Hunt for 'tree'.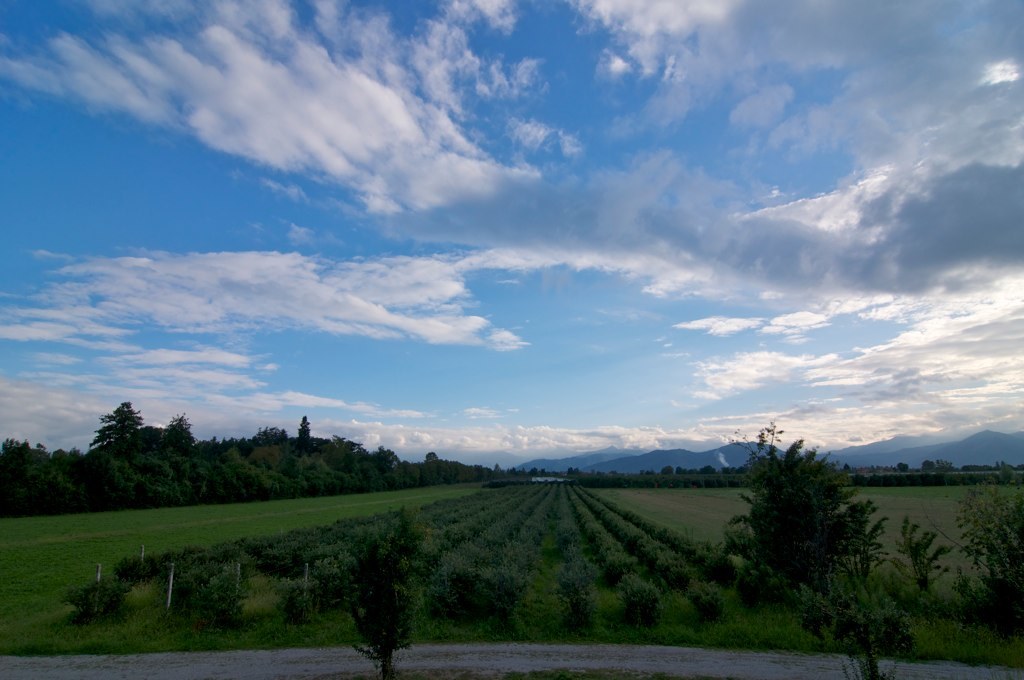
Hunted down at rect(344, 508, 424, 679).
